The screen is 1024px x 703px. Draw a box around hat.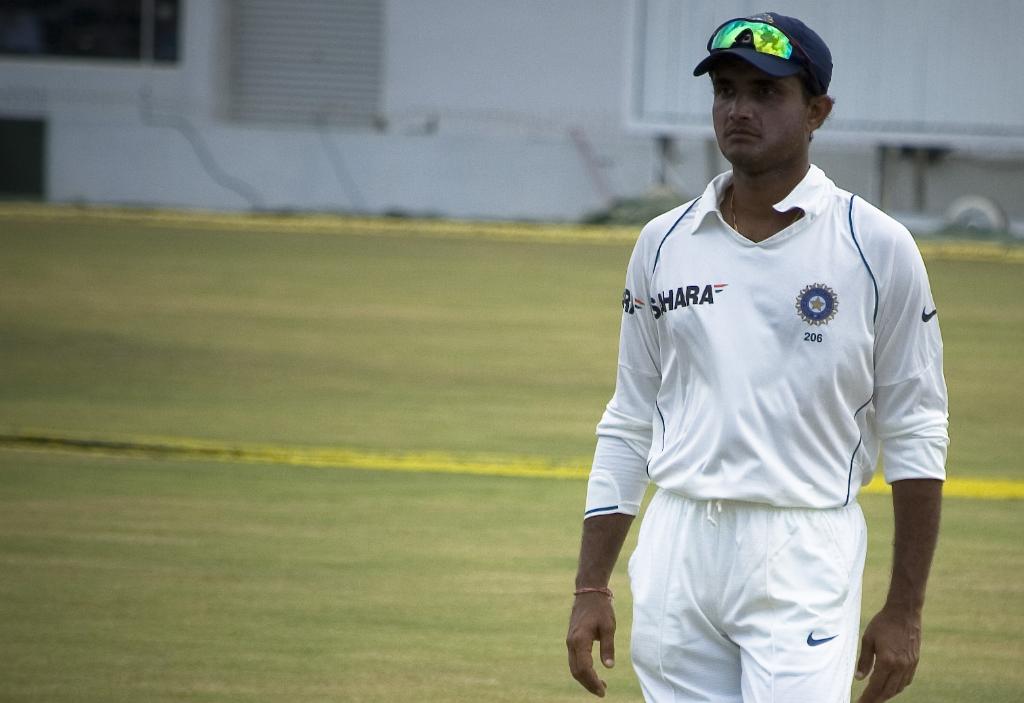
box(694, 15, 835, 96).
